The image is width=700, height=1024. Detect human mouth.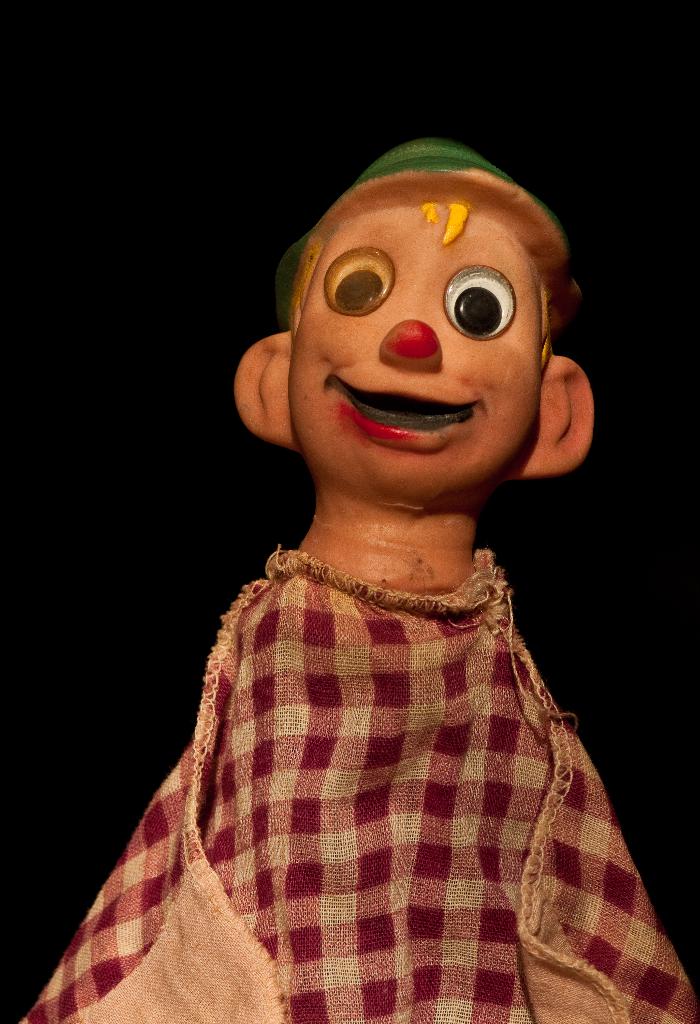
Detection: select_region(321, 384, 484, 436).
